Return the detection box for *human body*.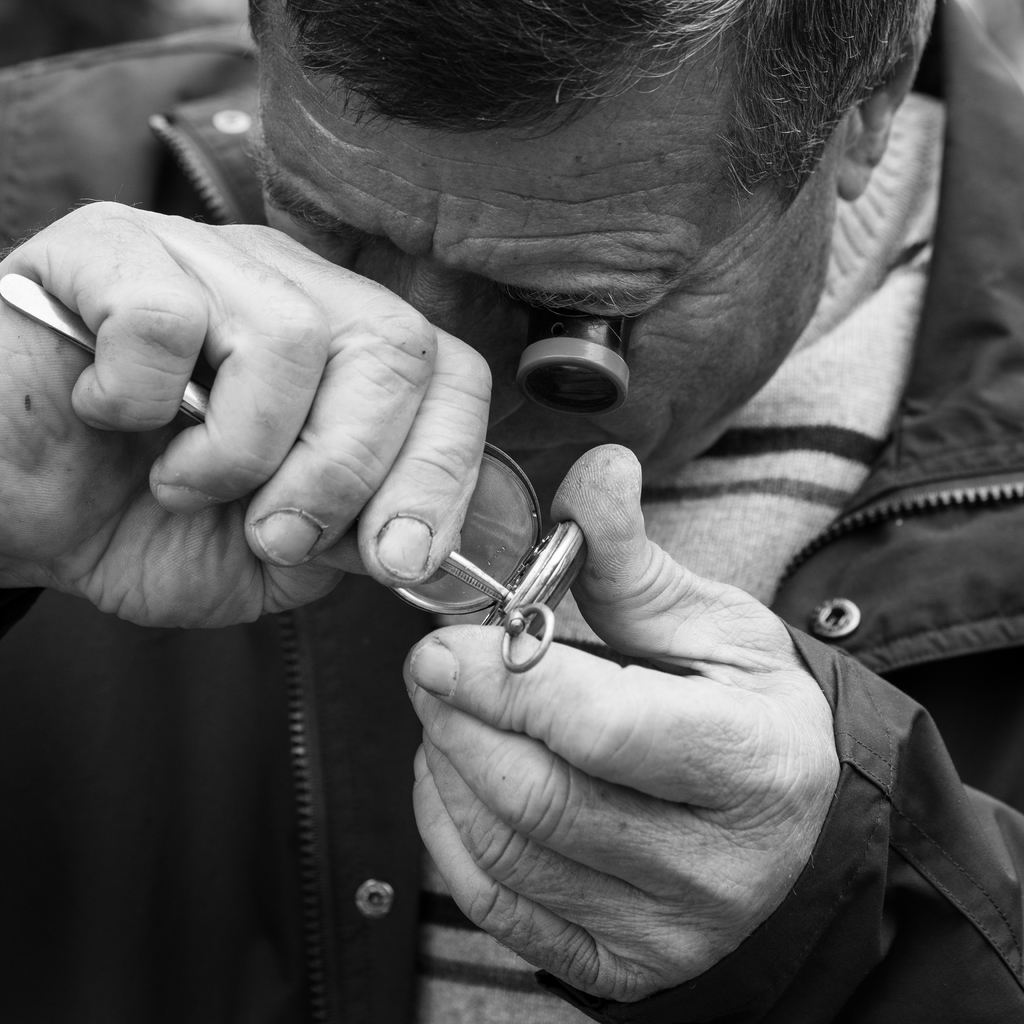
<bbox>1, 1, 1022, 1023</bbox>.
